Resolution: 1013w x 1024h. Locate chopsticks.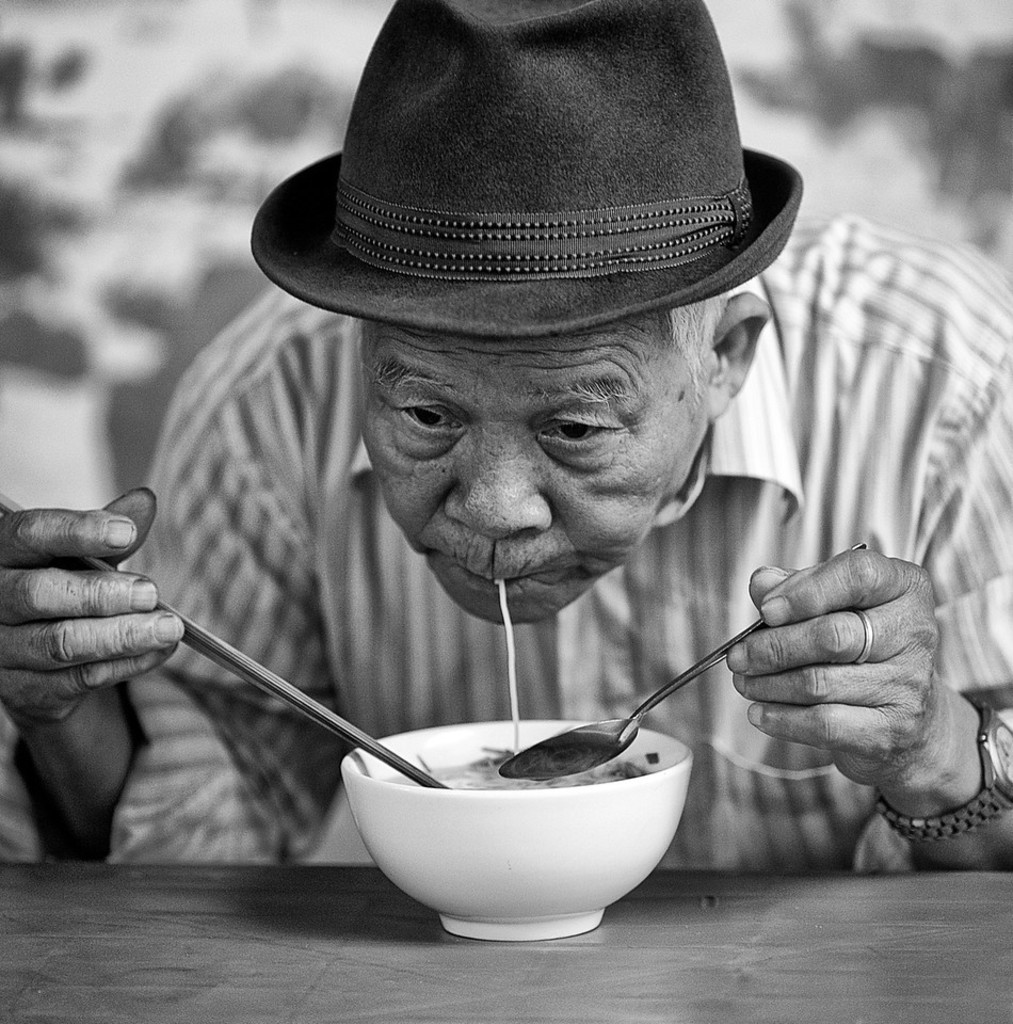
bbox=(0, 493, 450, 789).
